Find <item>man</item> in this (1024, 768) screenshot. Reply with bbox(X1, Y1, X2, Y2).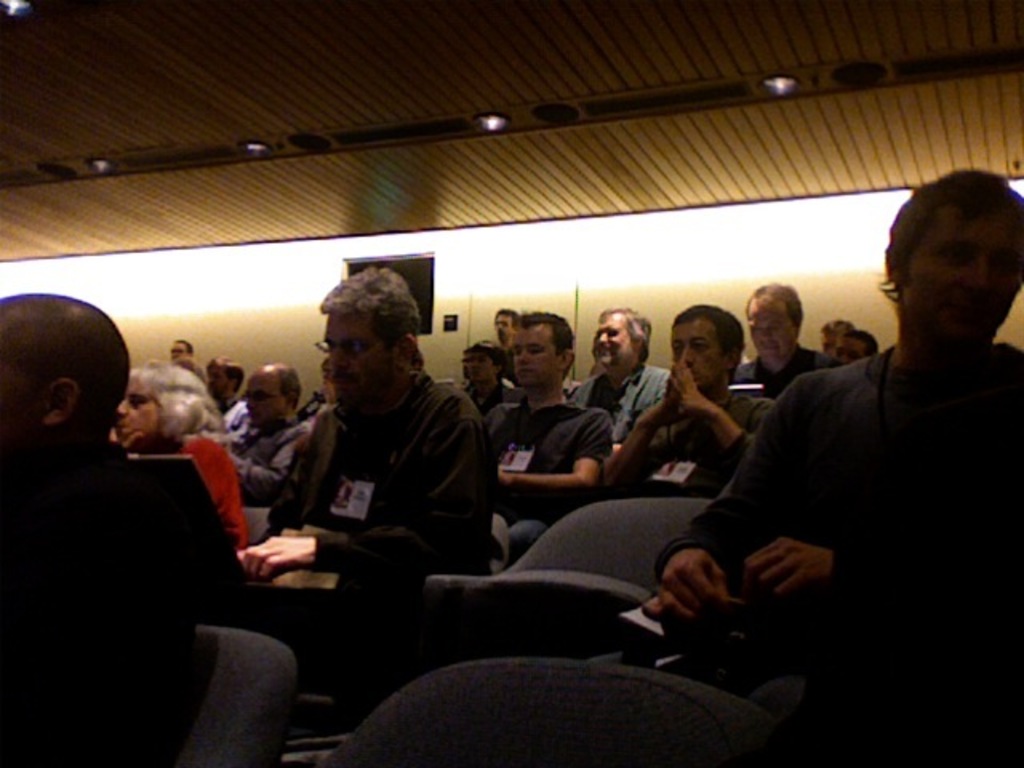
bbox(482, 309, 605, 558).
